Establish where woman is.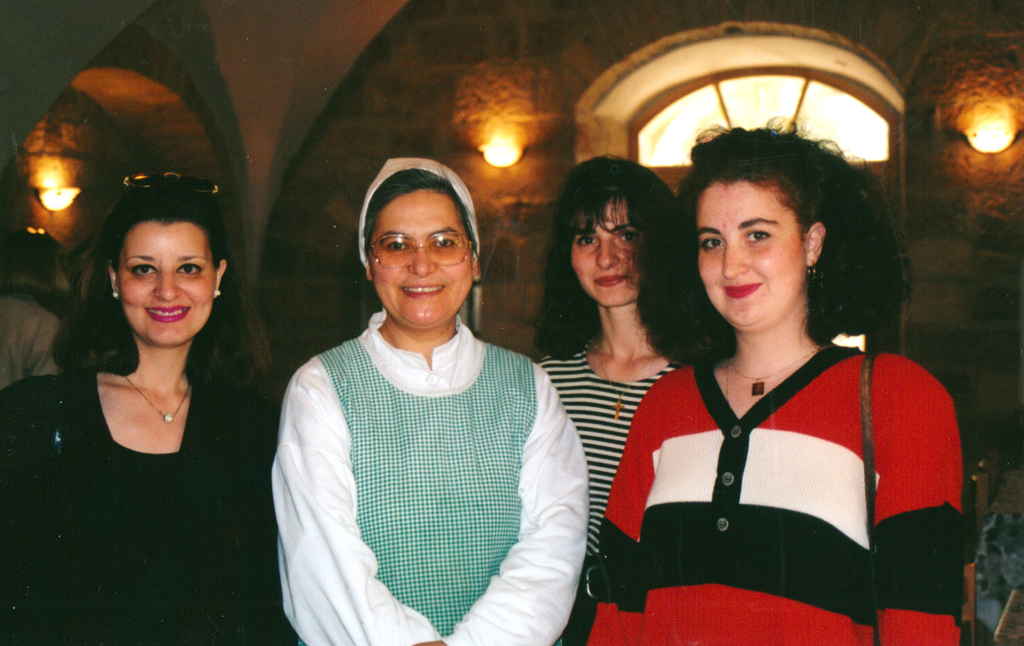
Established at 5,197,277,645.
